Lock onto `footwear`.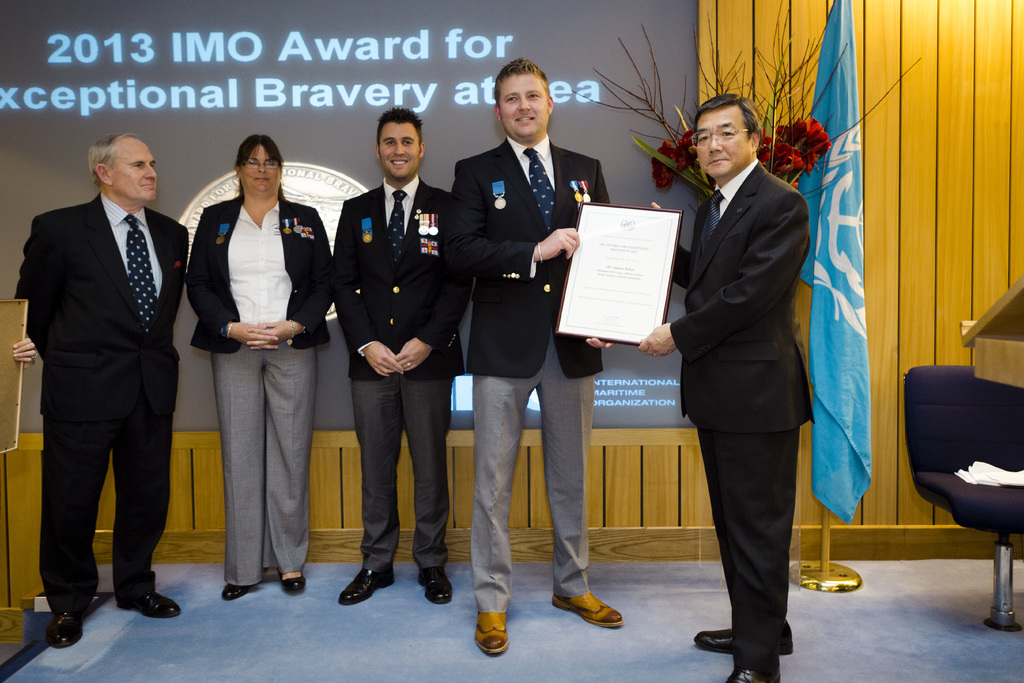
Locked: l=422, t=568, r=454, b=607.
